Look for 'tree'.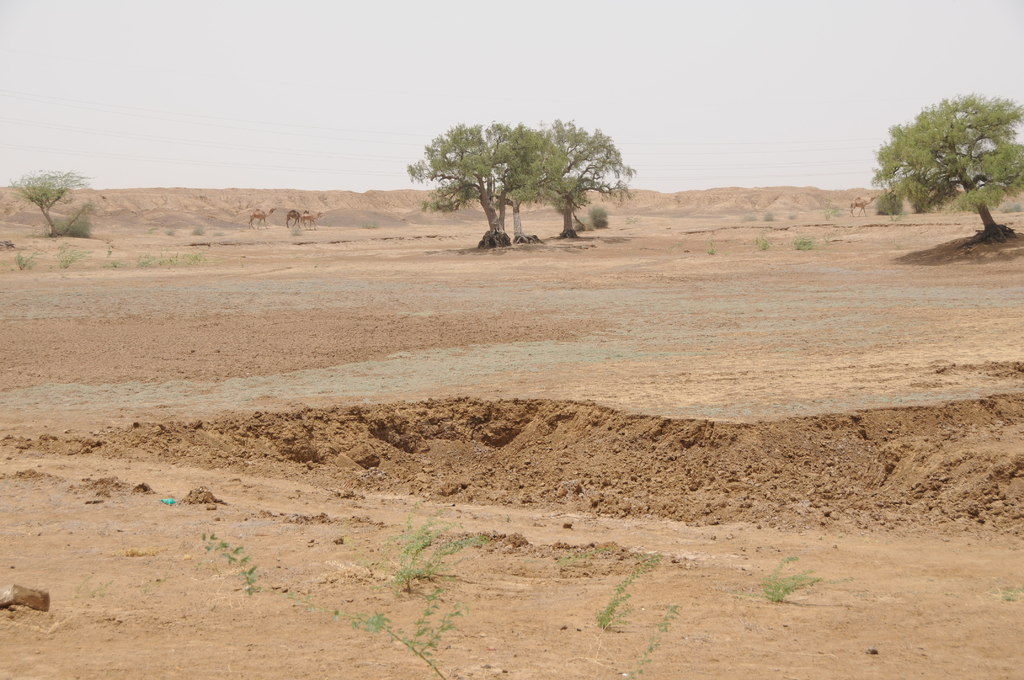
Found: x1=2, y1=165, x2=89, y2=235.
